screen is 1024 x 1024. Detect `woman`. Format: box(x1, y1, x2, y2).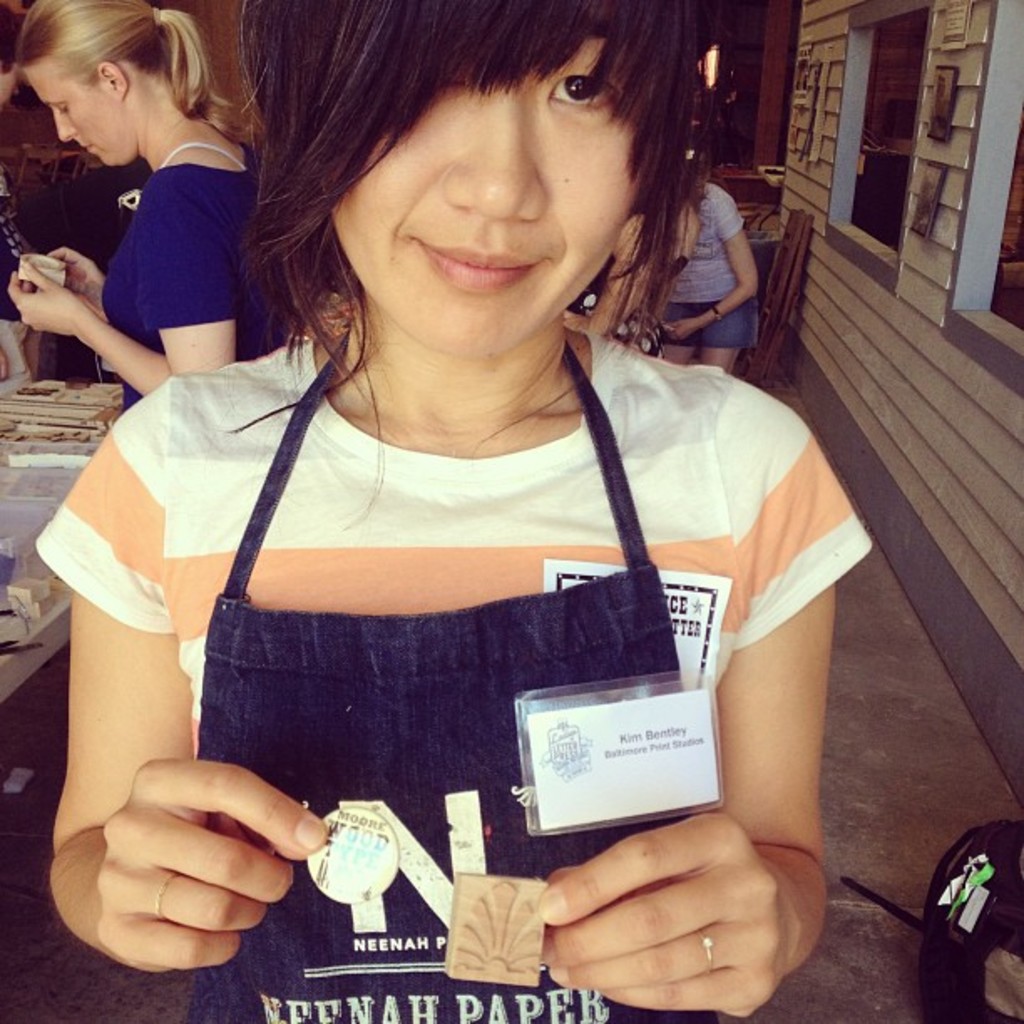
box(70, 0, 843, 1022).
